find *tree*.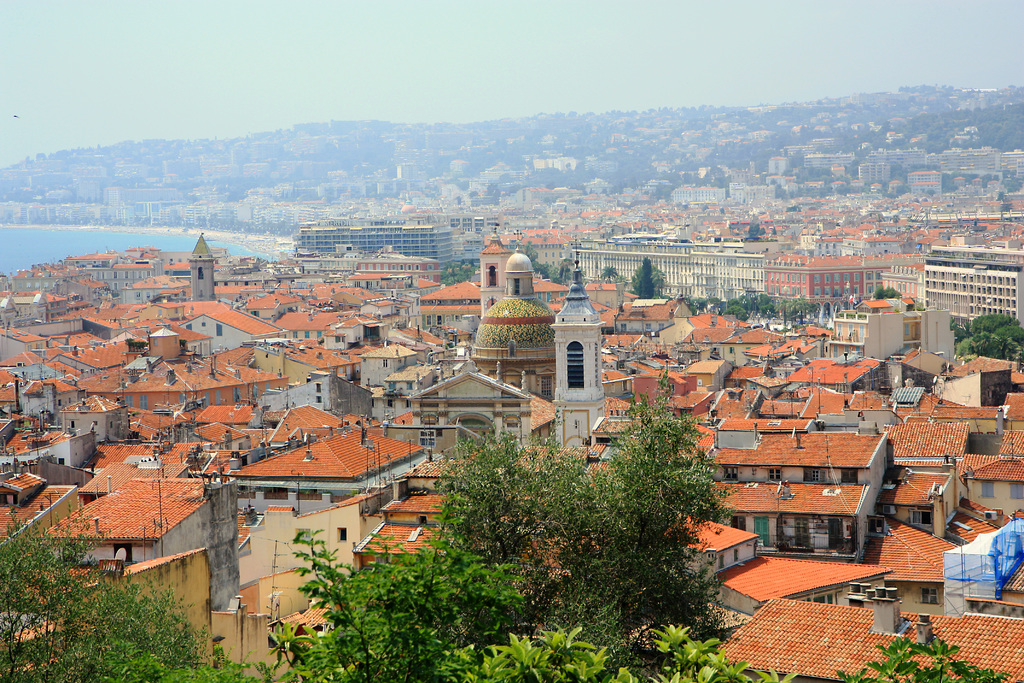
bbox=(436, 365, 746, 682).
